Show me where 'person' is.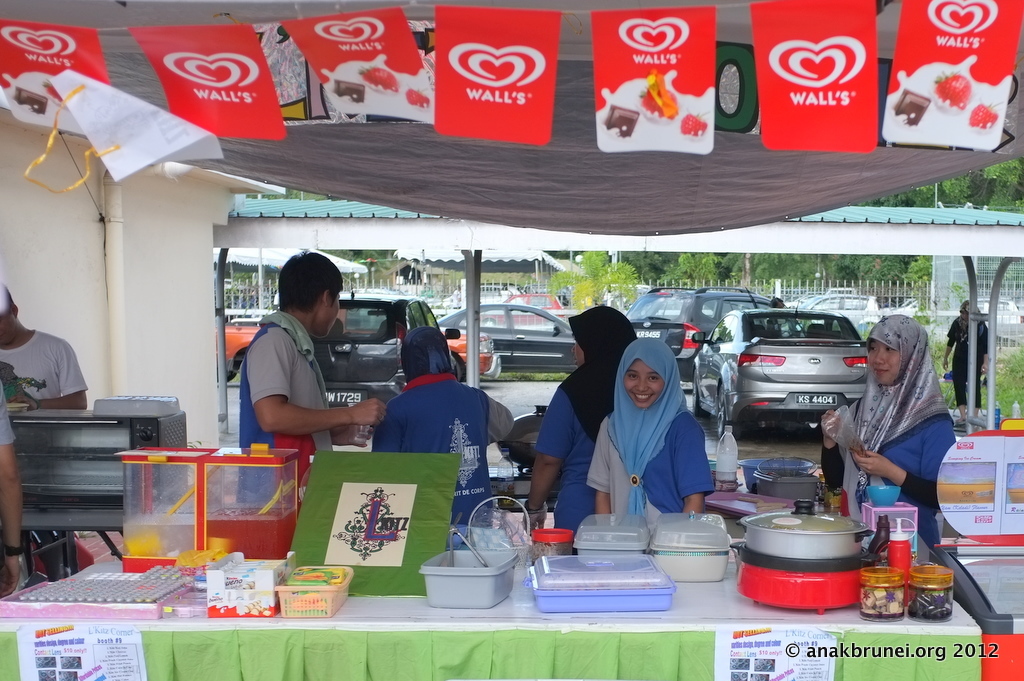
'person' is at 525 303 640 552.
